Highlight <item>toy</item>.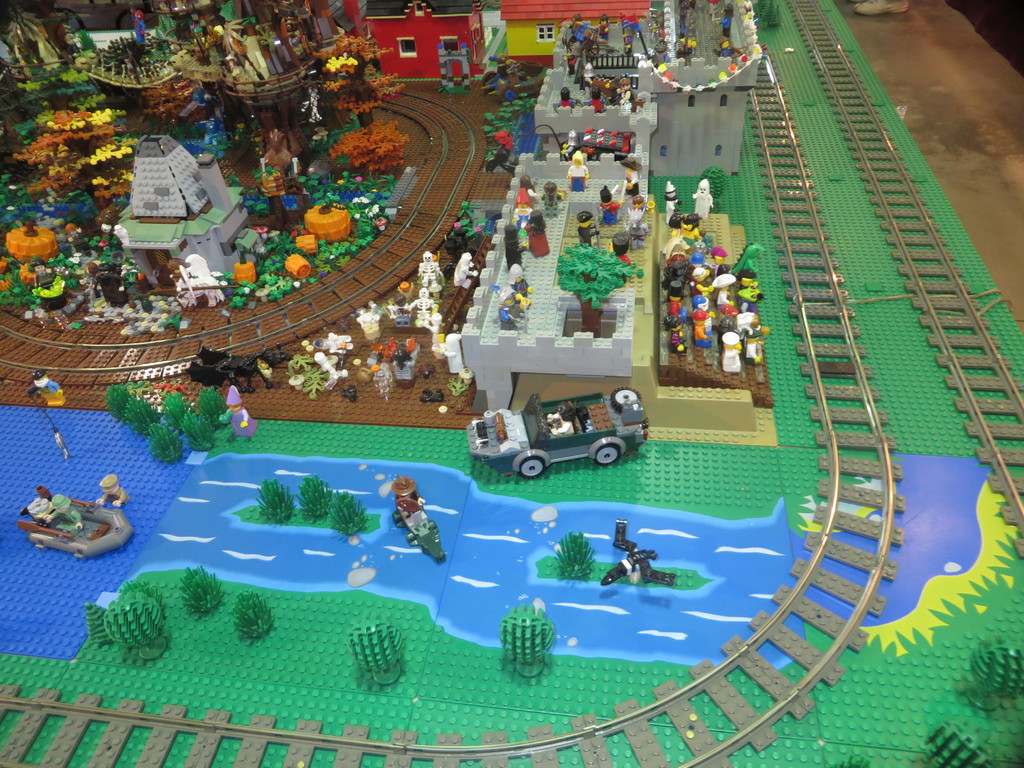
Highlighted region: (449, 366, 470, 396).
